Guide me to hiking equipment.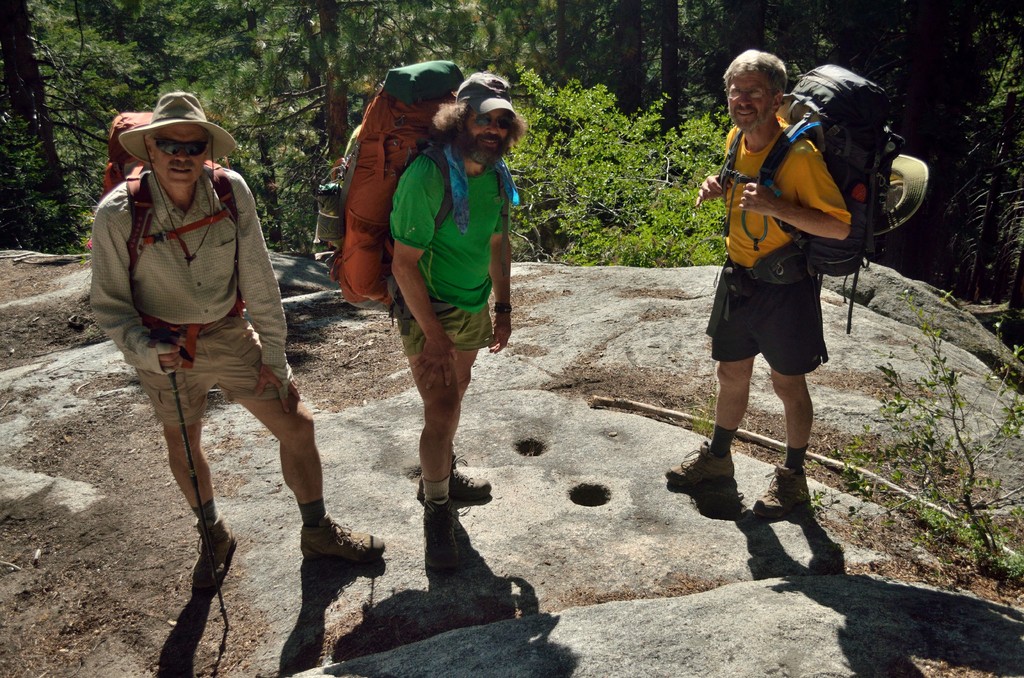
Guidance: select_region(159, 328, 228, 625).
